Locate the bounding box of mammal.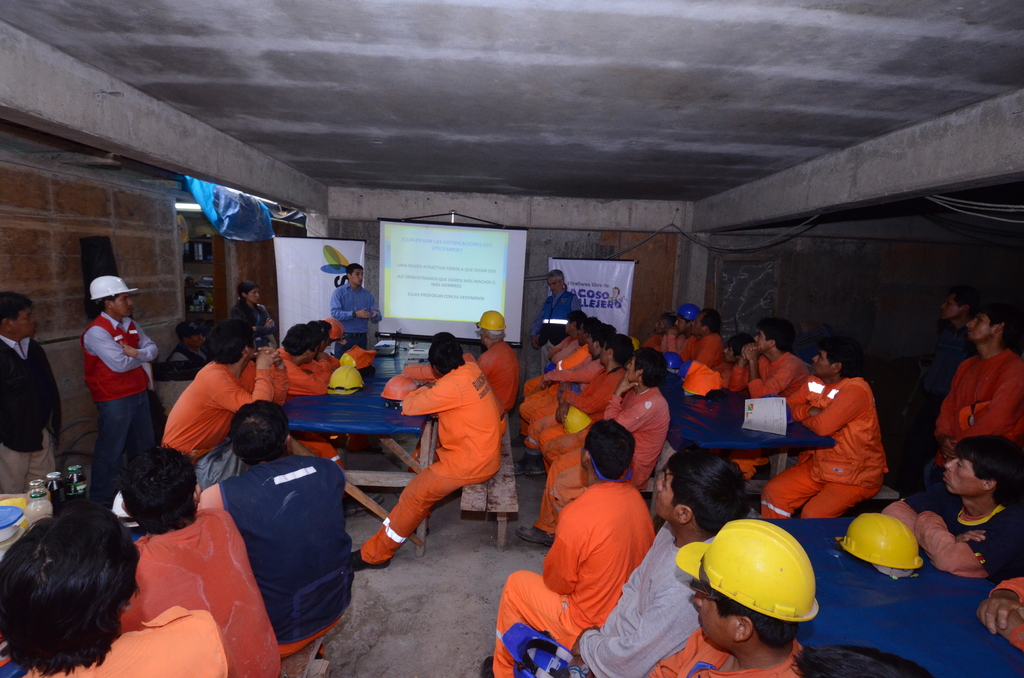
Bounding box: <region>169, 309, 209, 380</region>.
